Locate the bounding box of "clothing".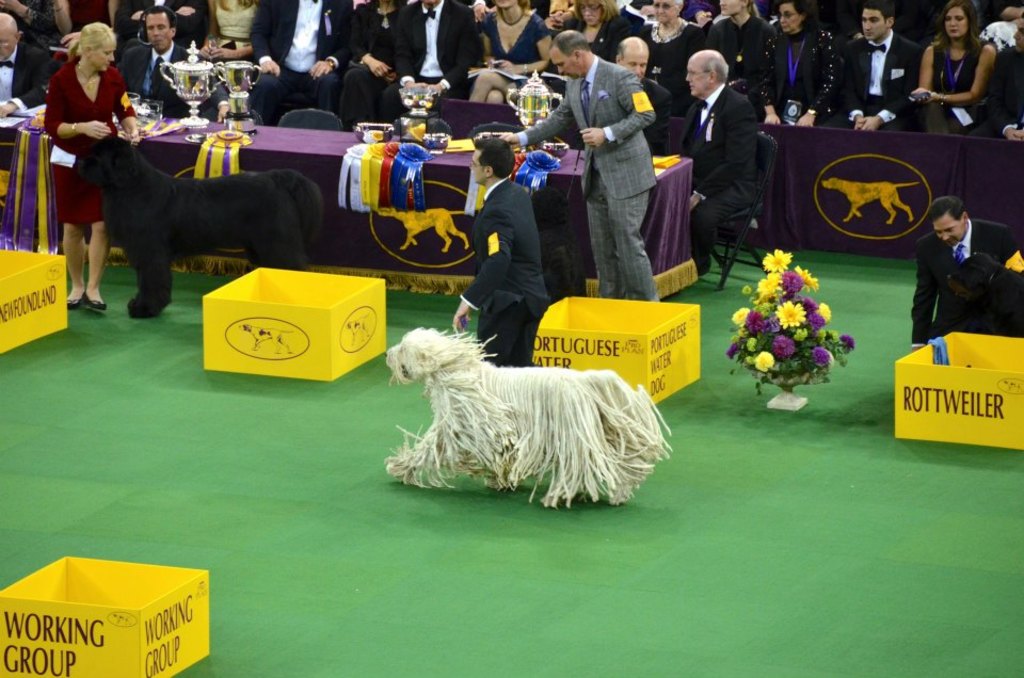
Bounding box: pyautogui.locateOnScreen(714, 19, 780, 115).
